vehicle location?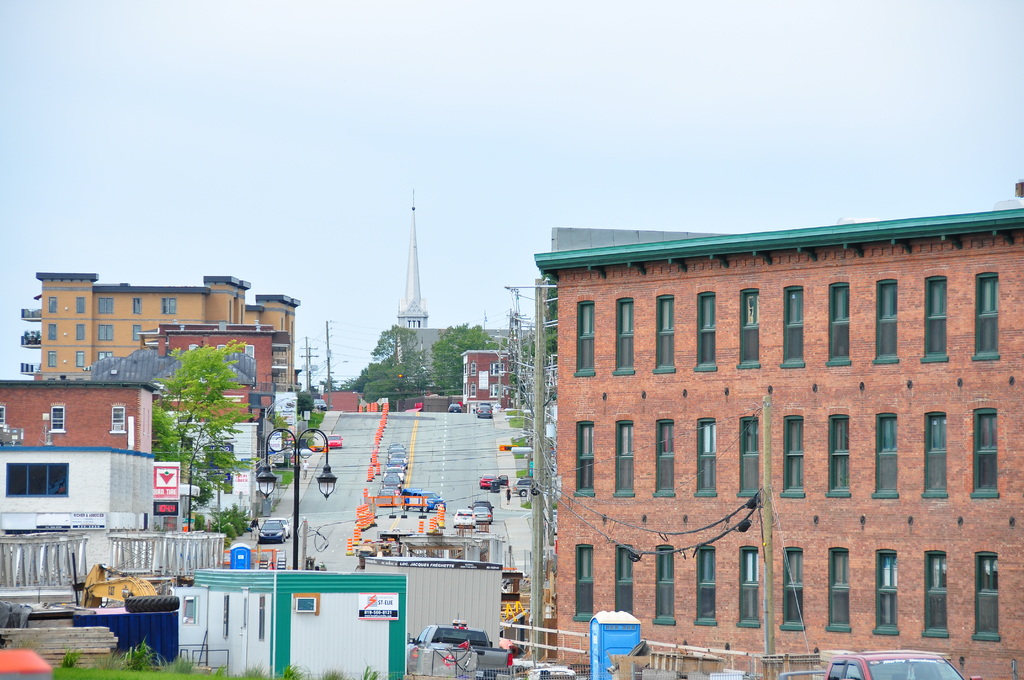
324,430,344,450
